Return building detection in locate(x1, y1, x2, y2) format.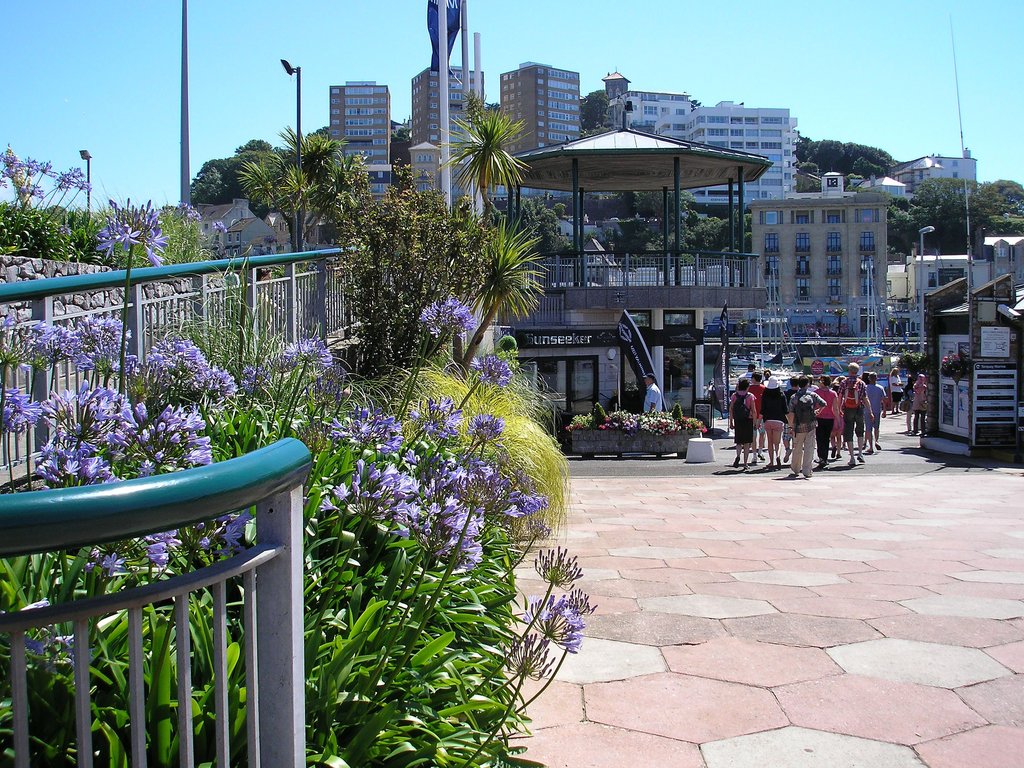
locate(409, 141, 465, 205).
